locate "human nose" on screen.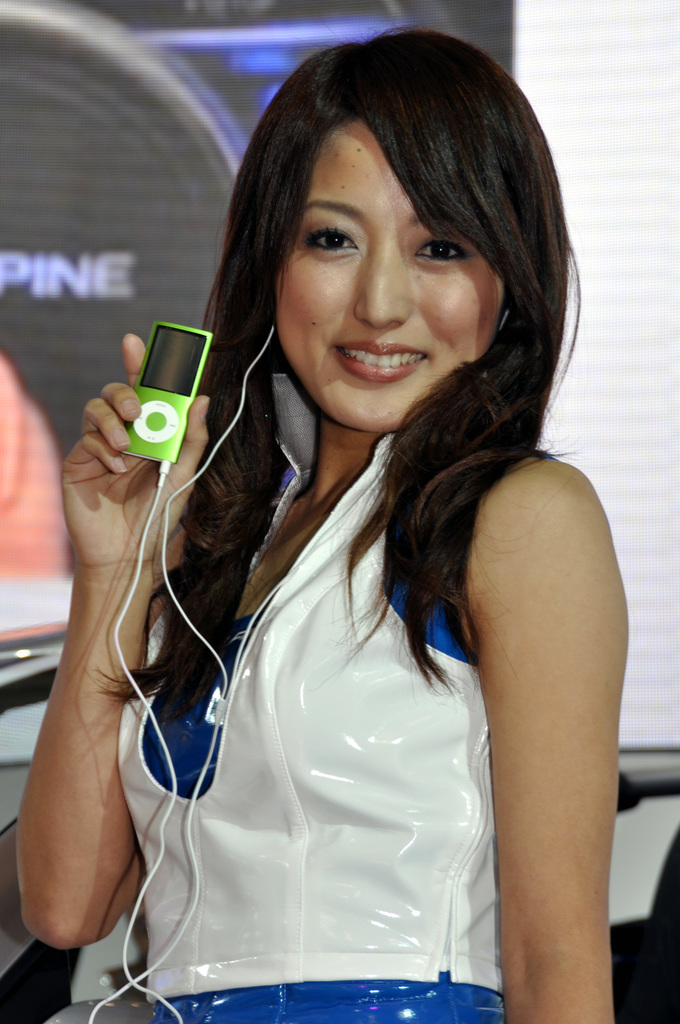
On screen at left=348, top=250, right=409, bottom=330.
